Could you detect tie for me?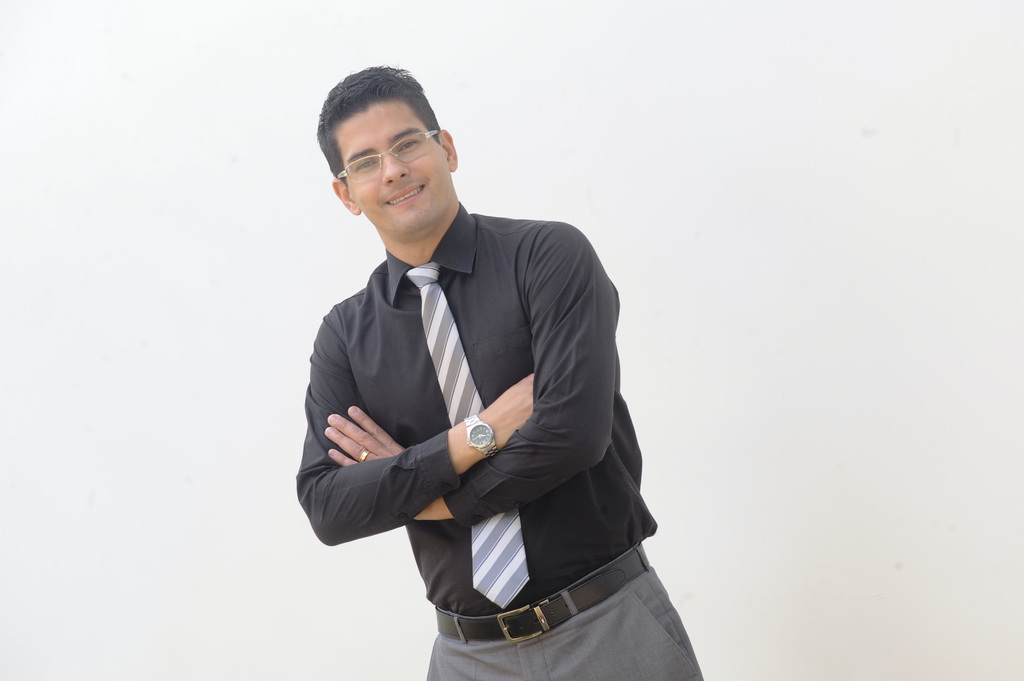
Detection result: select_region(405, 259, 531, 606).
